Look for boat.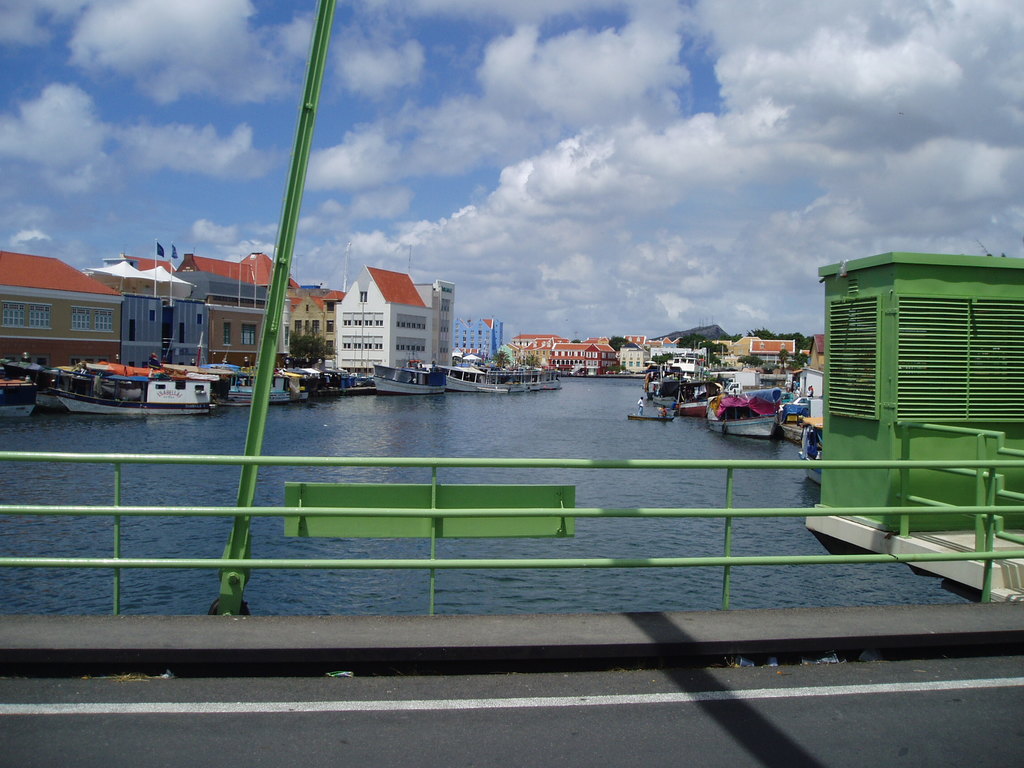
Found: (x1=794, y1=416, x2=826, y2=484).
